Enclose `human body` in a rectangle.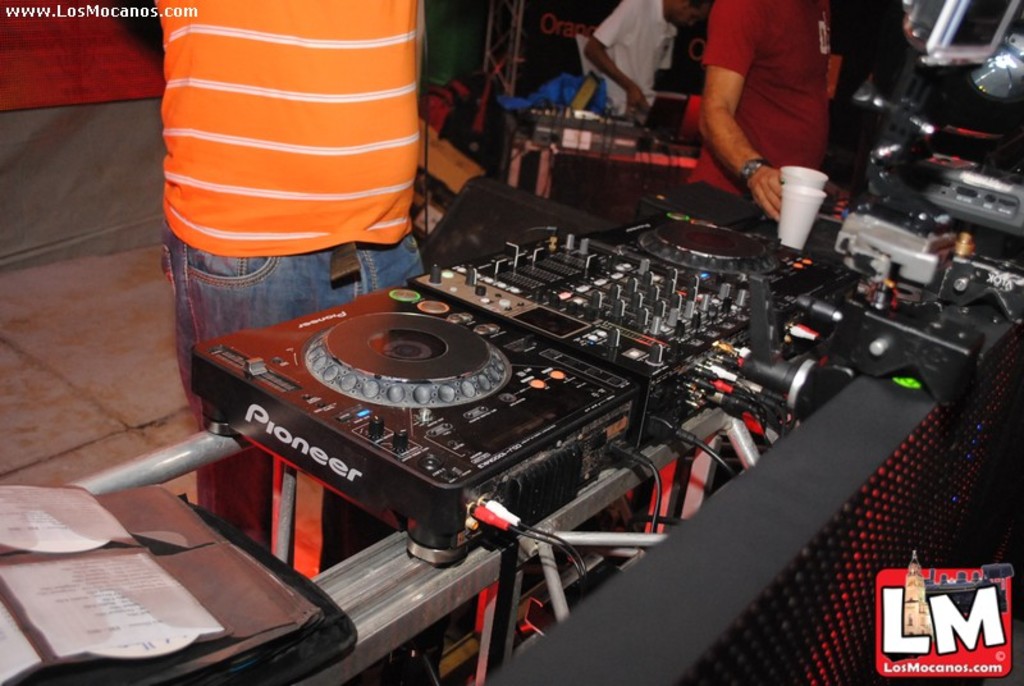
157, 0, 428, 378.
